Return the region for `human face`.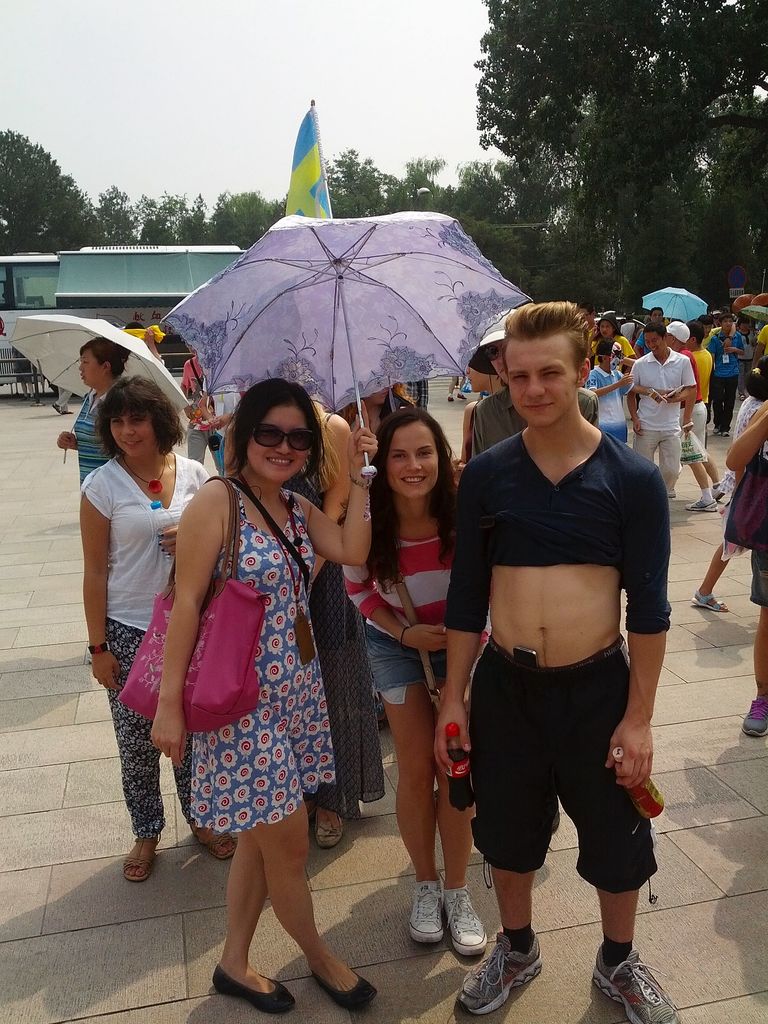
(left=465, top=358, right=492, bottom=391).
